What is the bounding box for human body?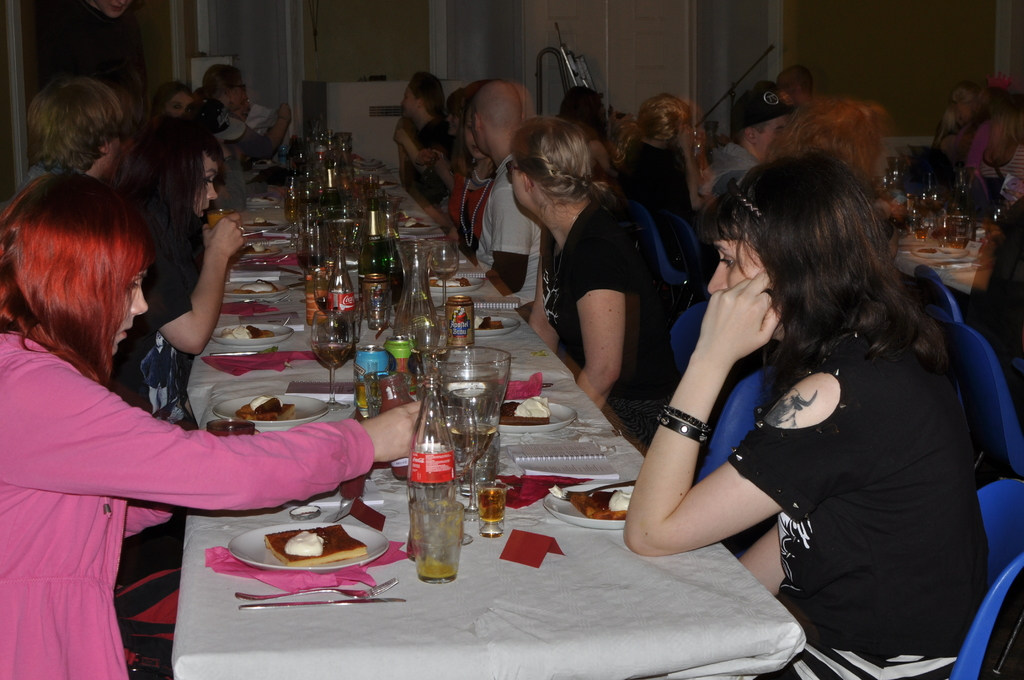
783:21:810:114.
